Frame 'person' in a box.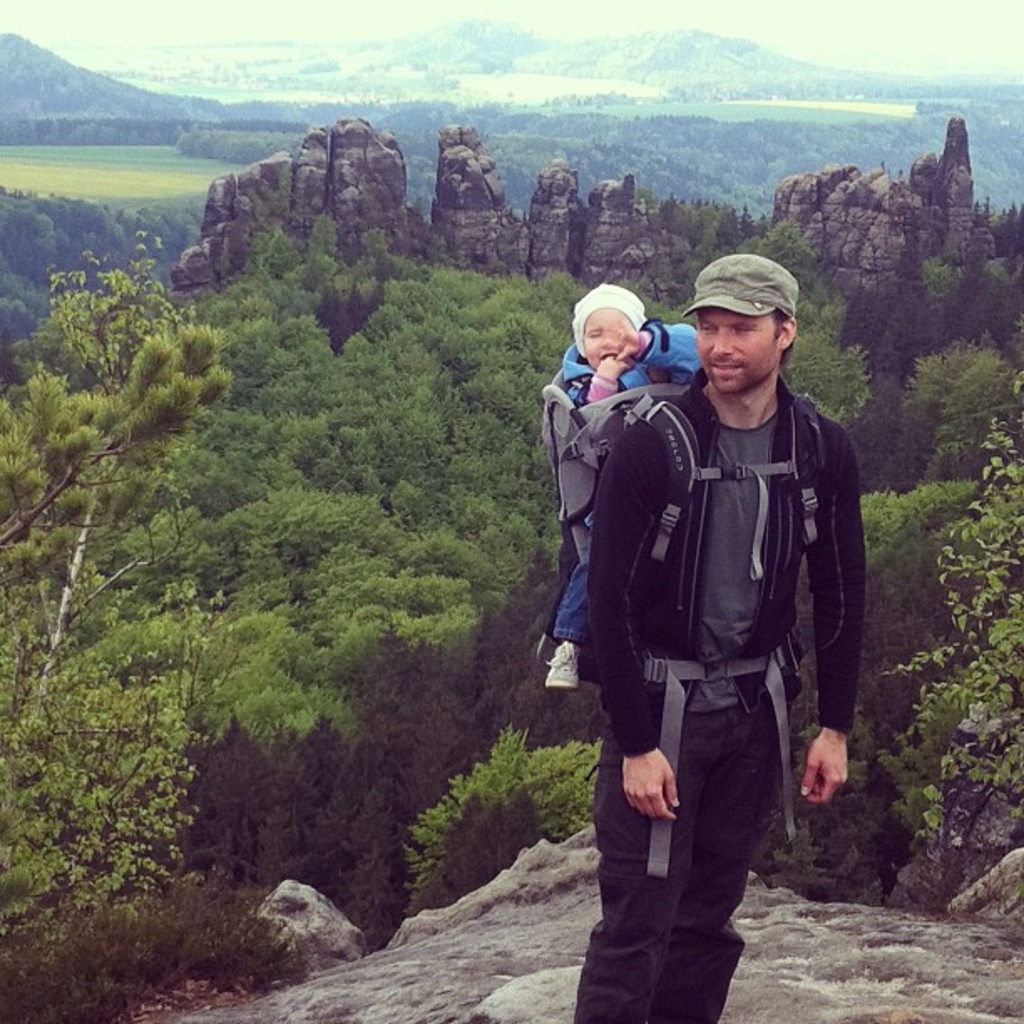
{"left": 537, "top": 283, "right": 701, "bottom": 688}.
